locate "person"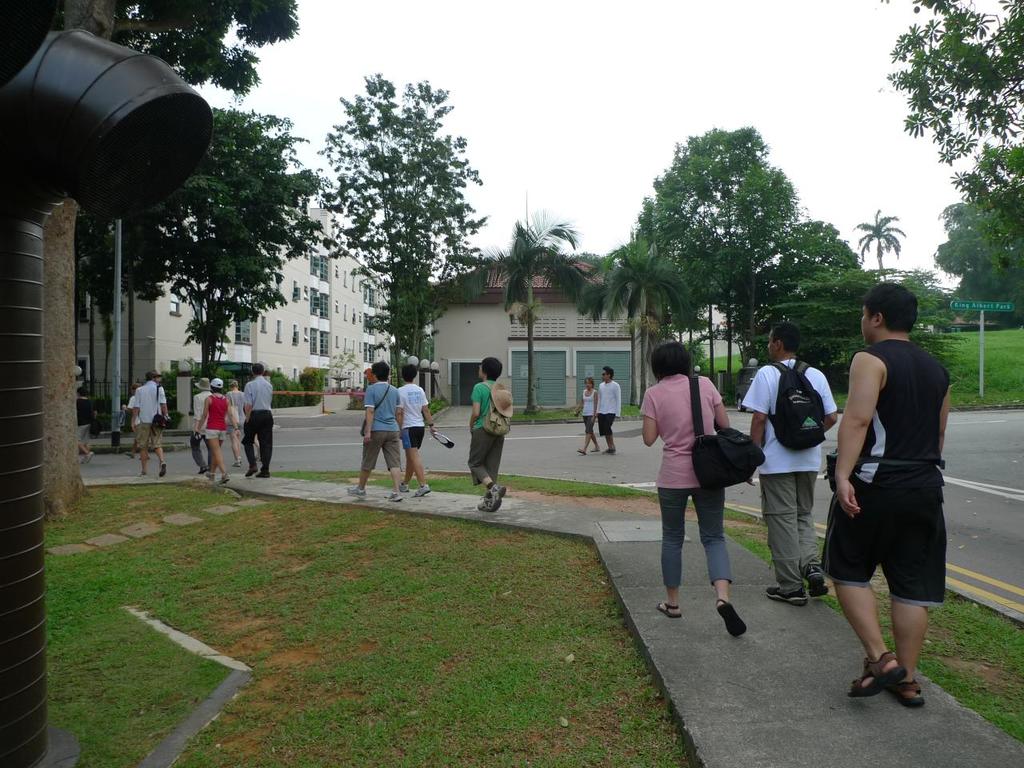
593, 366, 625, 452
